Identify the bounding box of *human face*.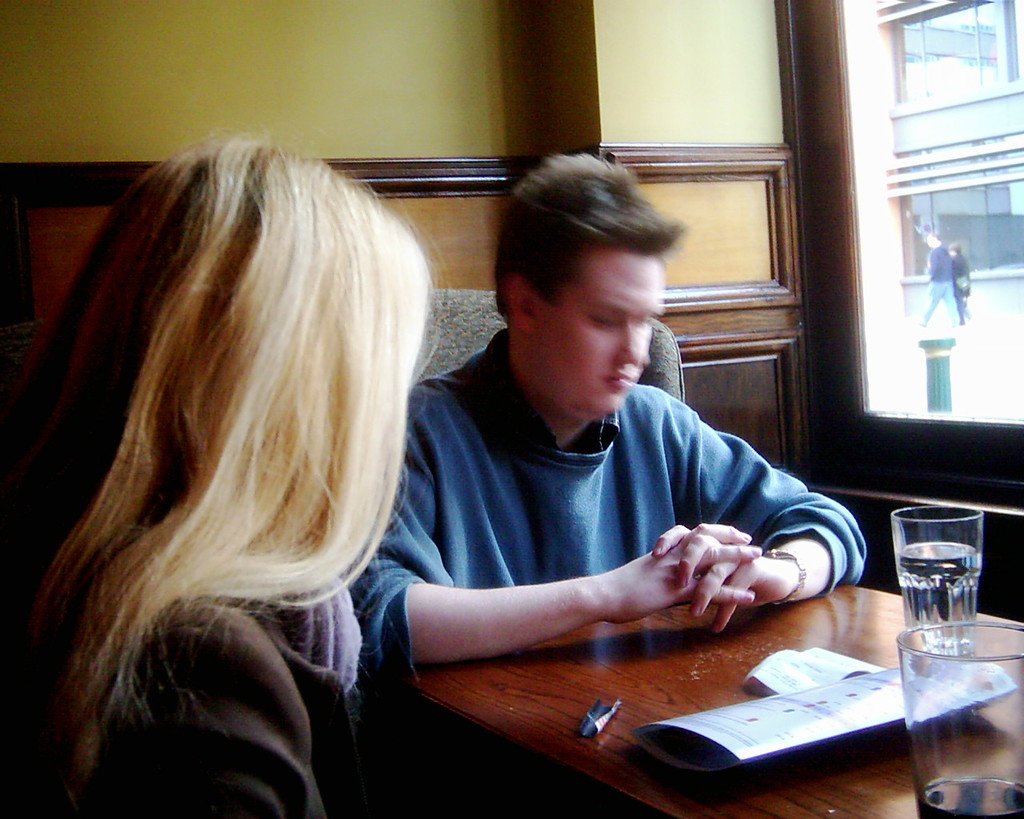
box=[544, 258, 663, 417].
